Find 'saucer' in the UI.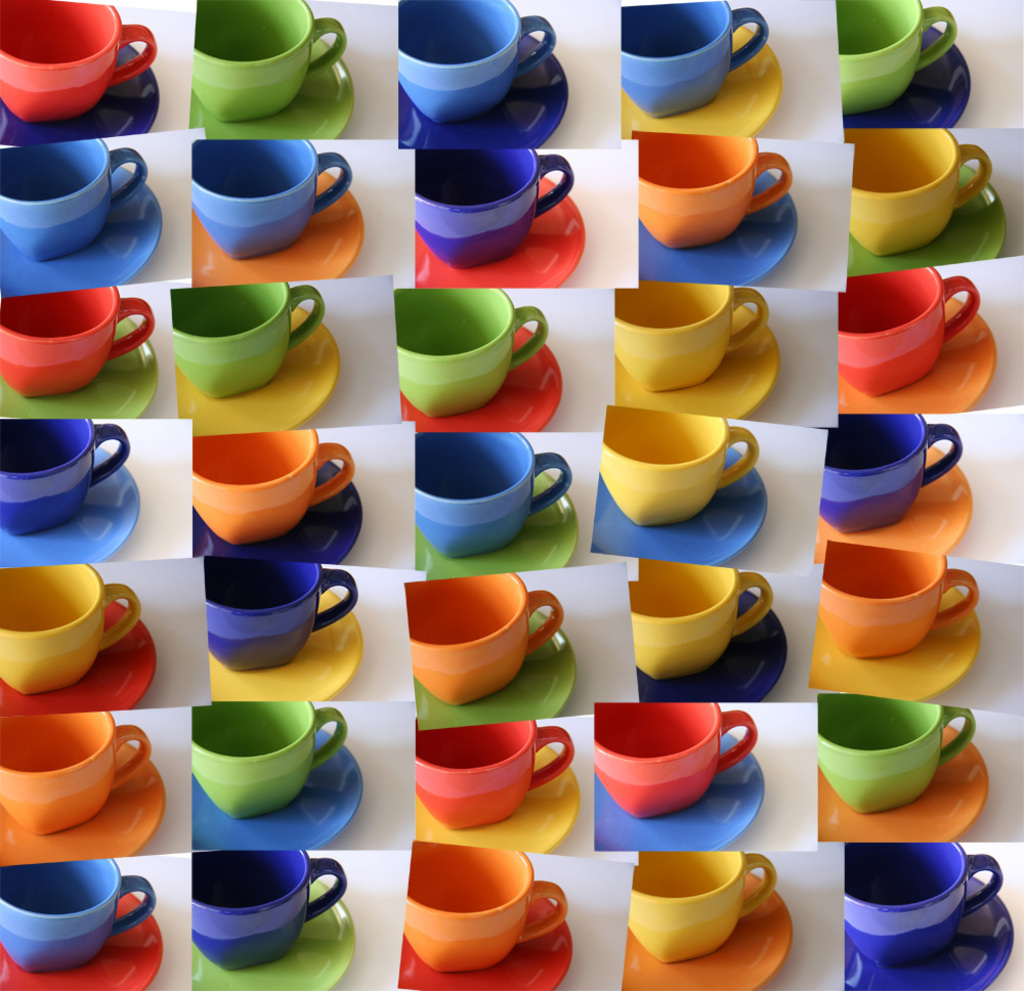
UI element at {"left": 843, "top": 162, "right": 1006, "bottom": 278}.
